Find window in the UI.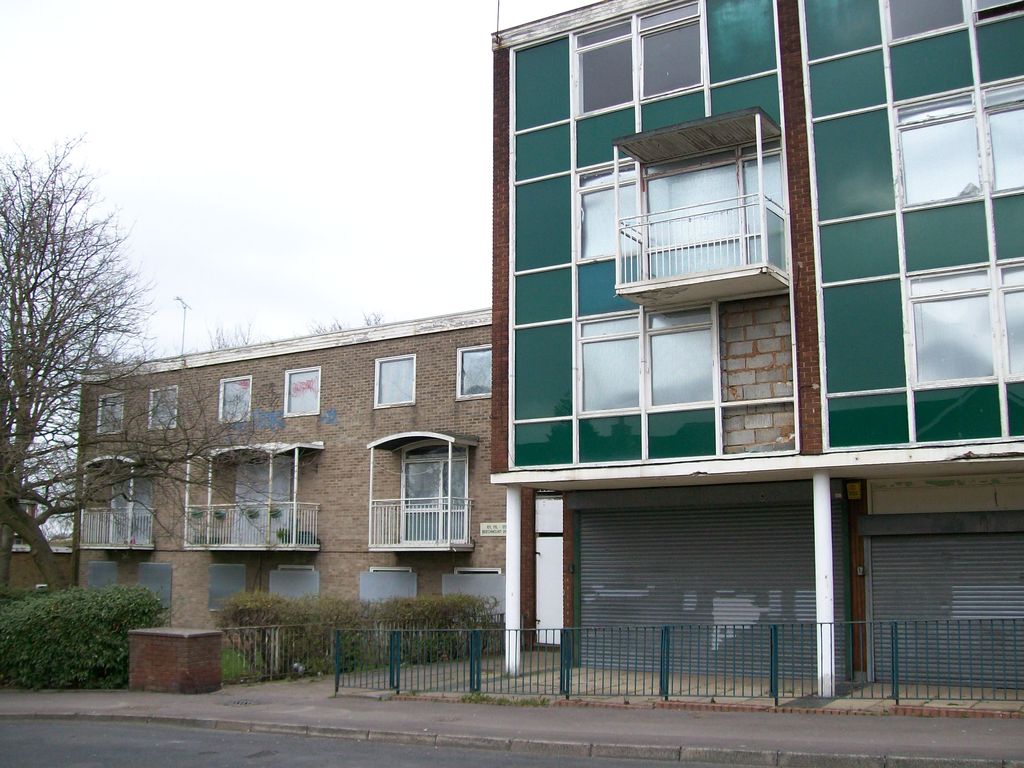
UI element at Rect(398, 447, 464, 539).
